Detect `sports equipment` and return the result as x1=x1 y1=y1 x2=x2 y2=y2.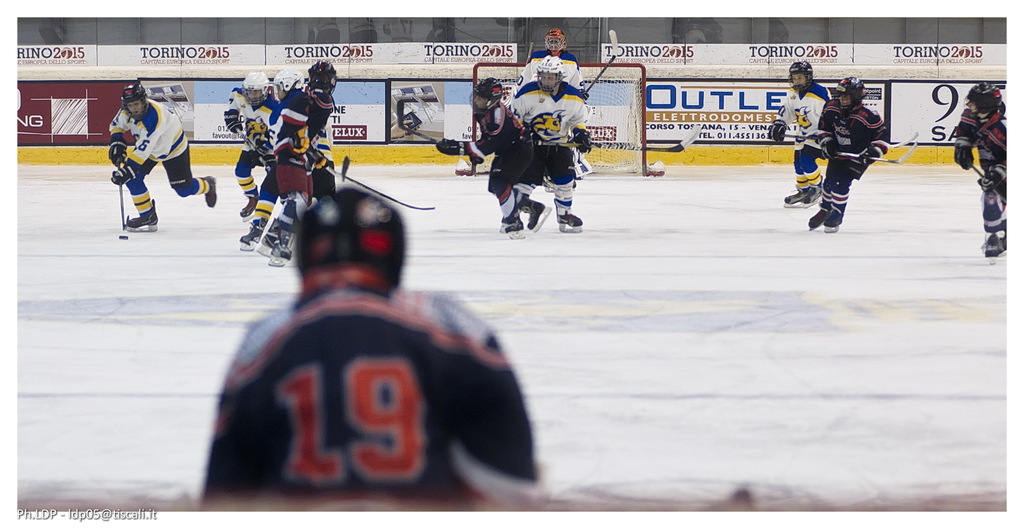
x1=767 y1=120 x2=788 y2=144.
